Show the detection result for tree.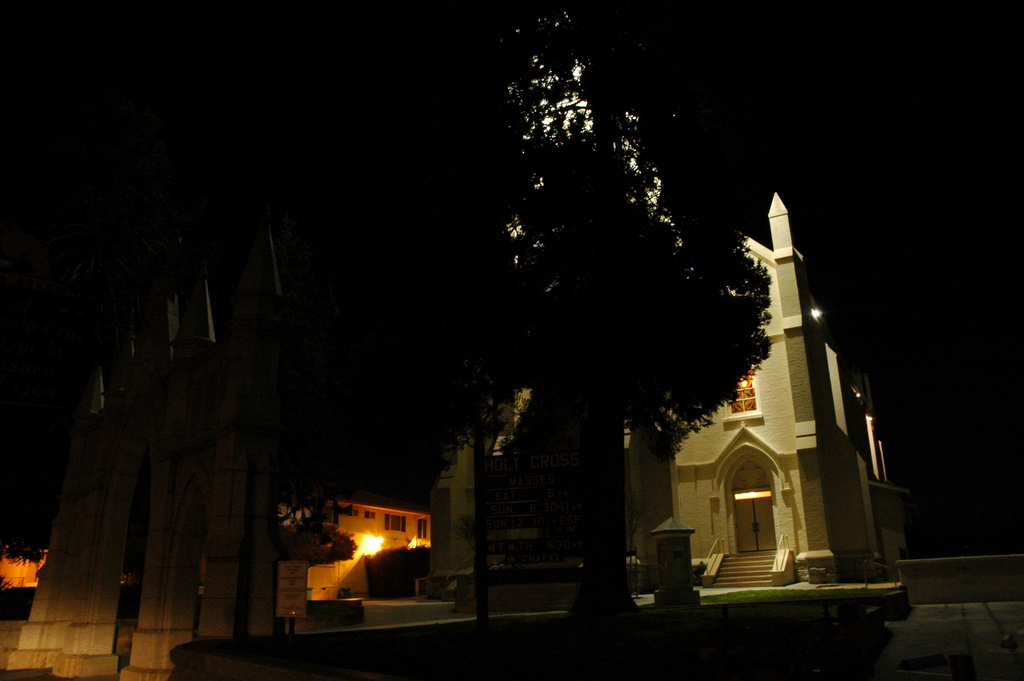
407 0 777 460.
